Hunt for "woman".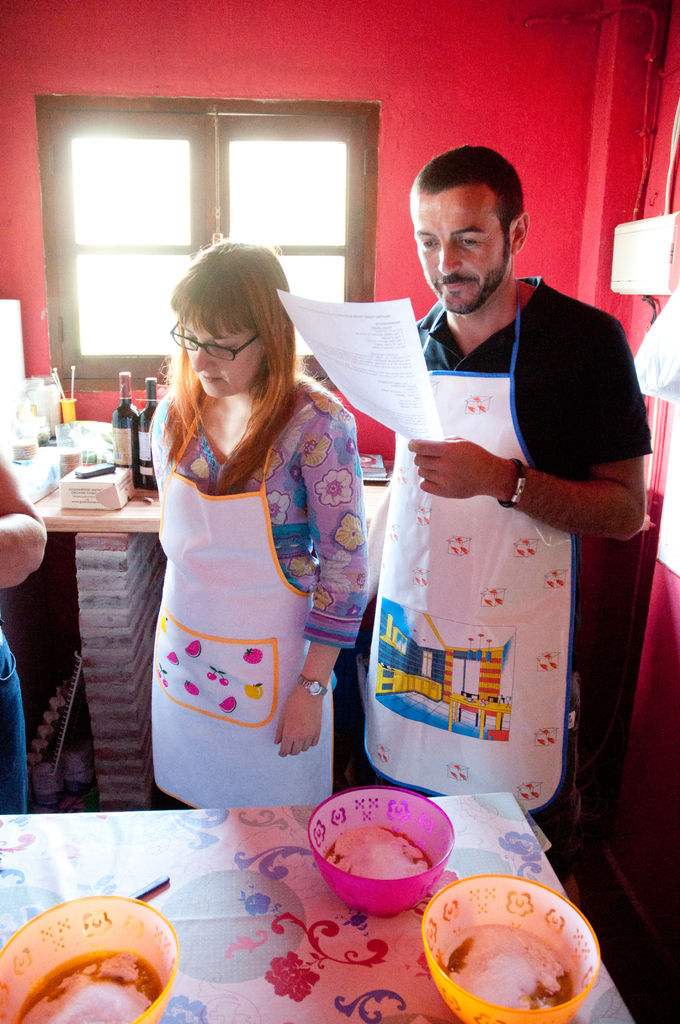
Hunted down at rect(115, 236, 359, 837).
